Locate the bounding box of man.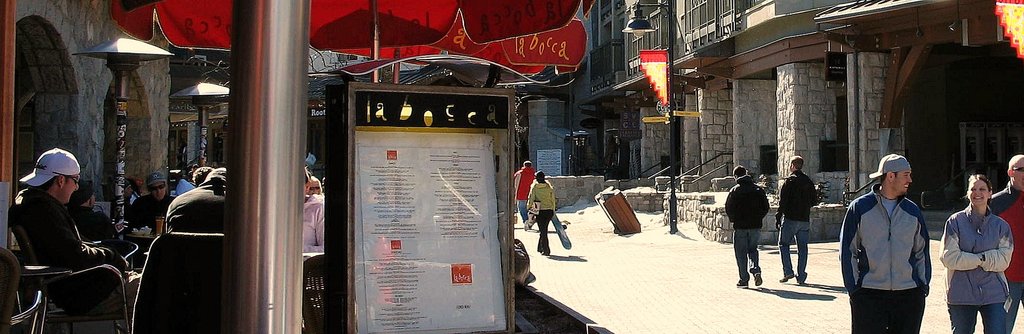
Bounding box: (78, 180, 121, 255).
